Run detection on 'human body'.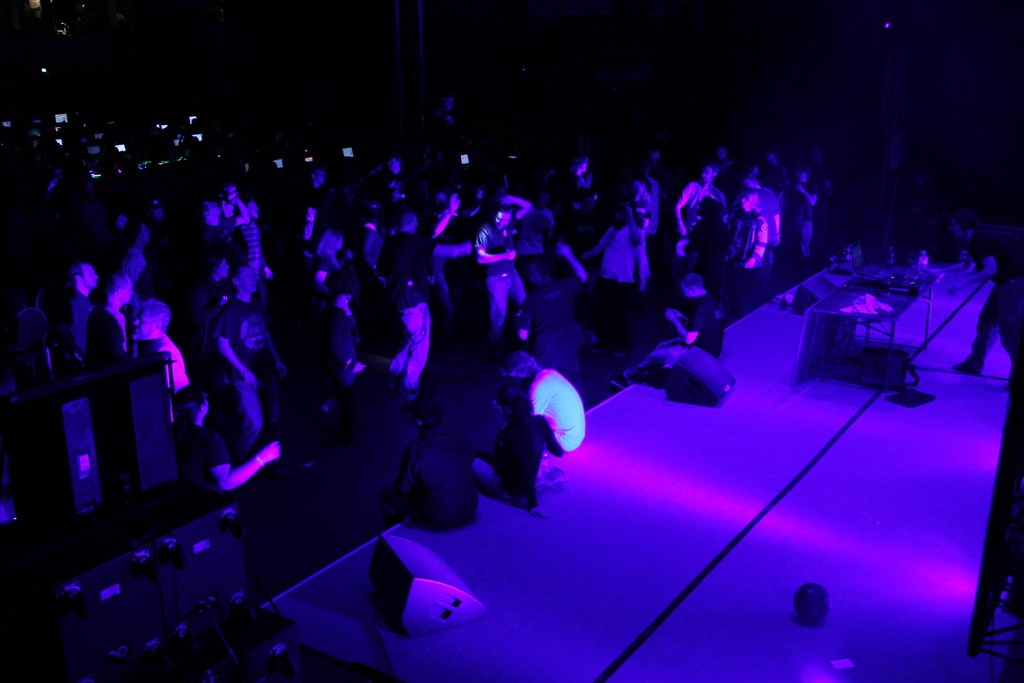
Result: 584/201/643/343.
